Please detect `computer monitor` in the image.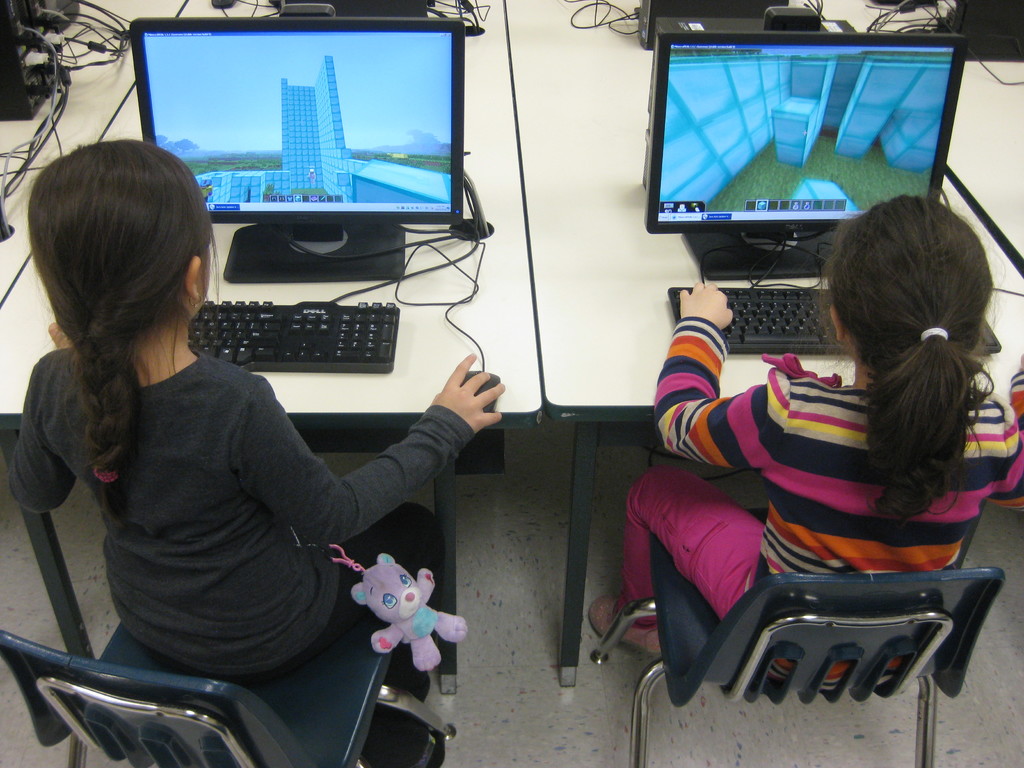
110/15/493/285.
